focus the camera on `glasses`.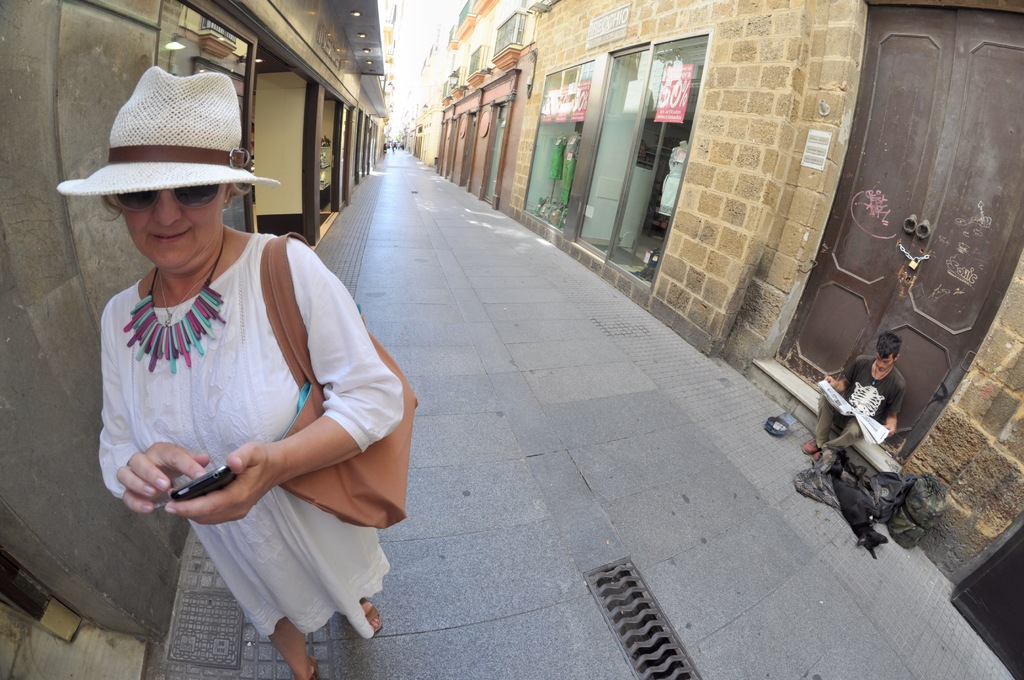
Focus region: Rect(115, 182, 223, 212).
